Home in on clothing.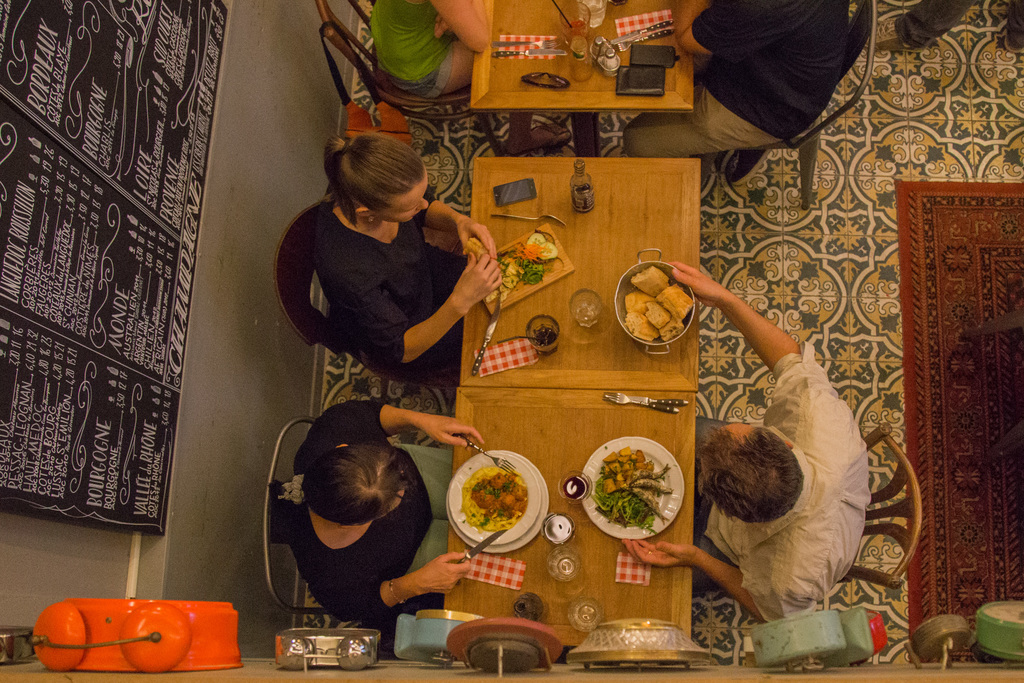
Homed in at [x1=894, y1=0, x2=1023, y2=46].
